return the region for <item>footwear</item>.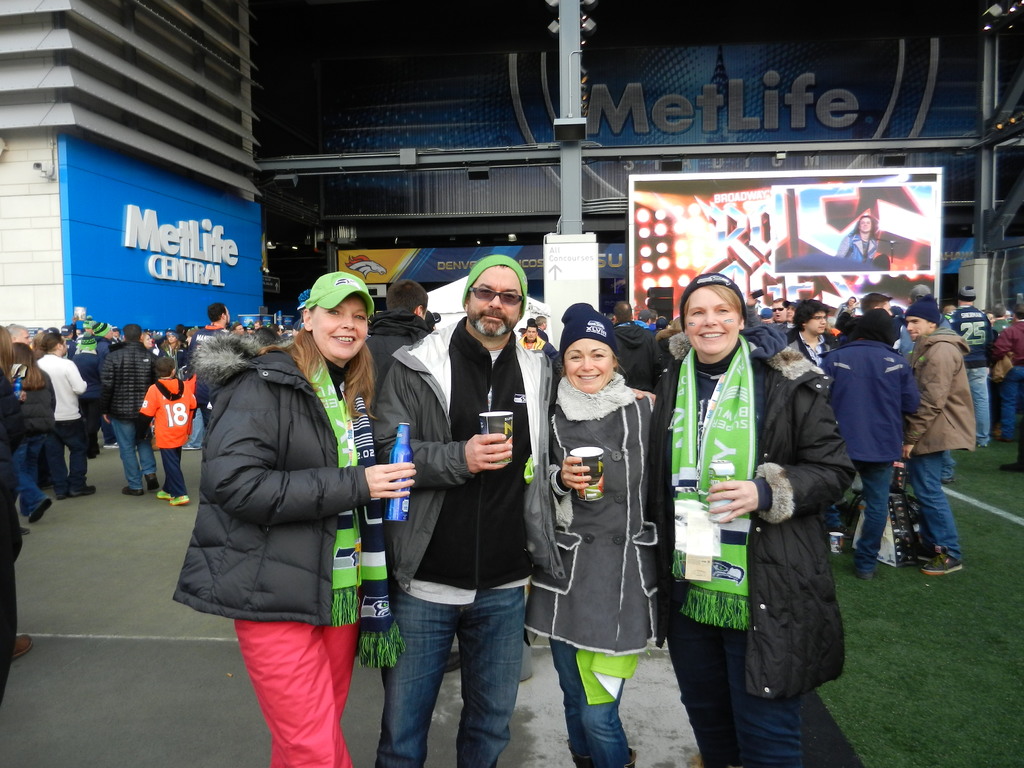
(25, 494, 53, 522).
